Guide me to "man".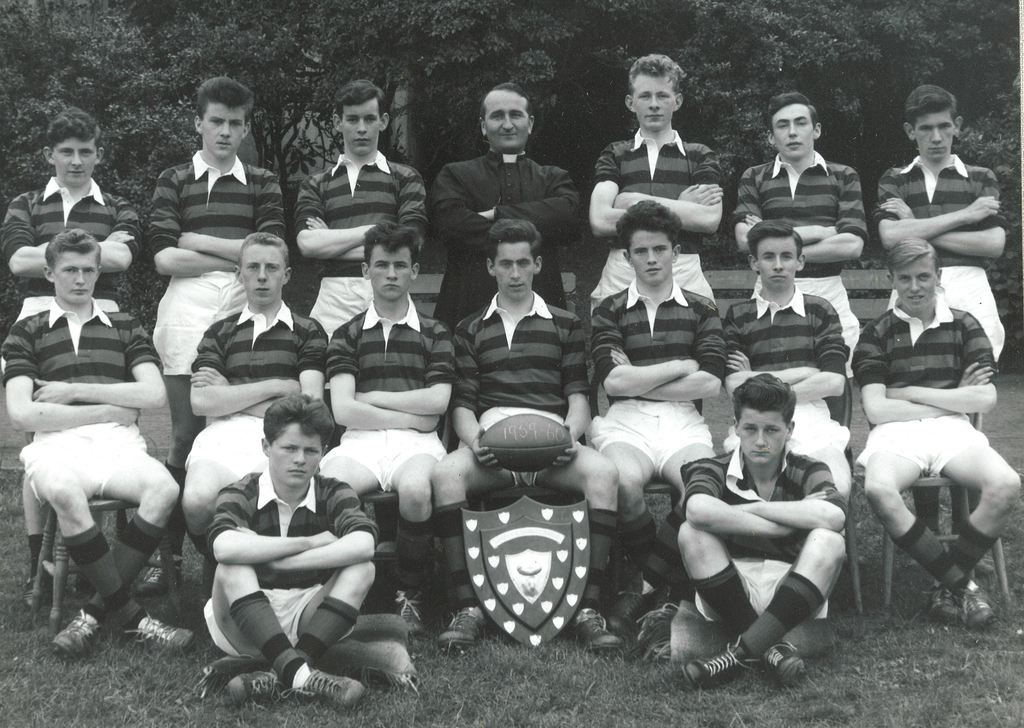
Guidance: x1=426 y1=91 x2=593 y2=320.
